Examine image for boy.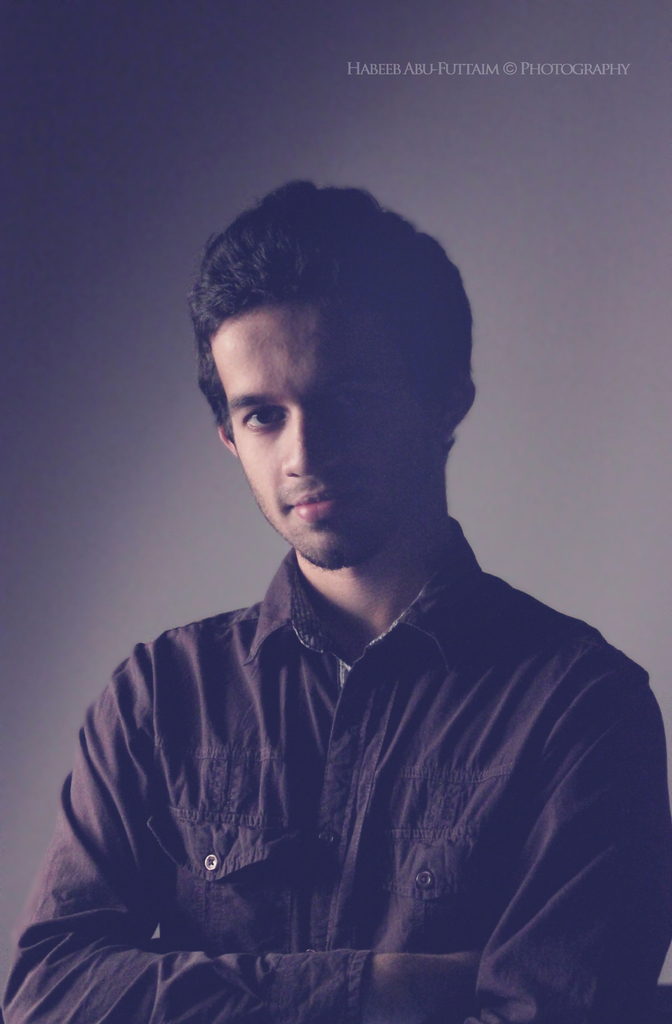
Examination result: crop(0, 172, 671, 1015).
